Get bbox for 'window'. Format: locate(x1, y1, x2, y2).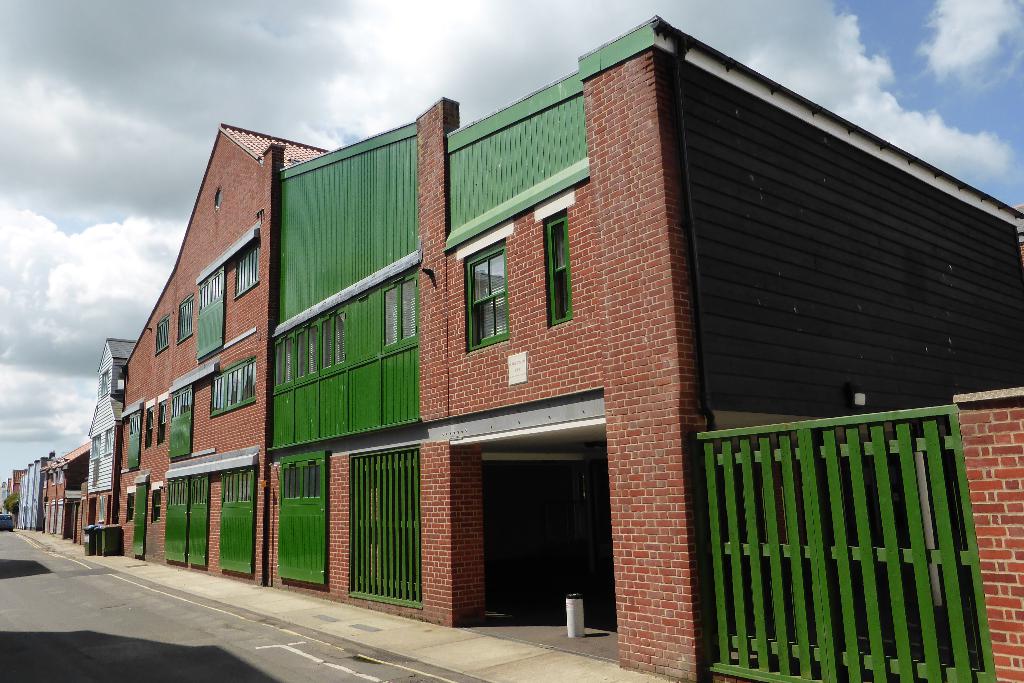
locate(211, 358, 258, 415).
